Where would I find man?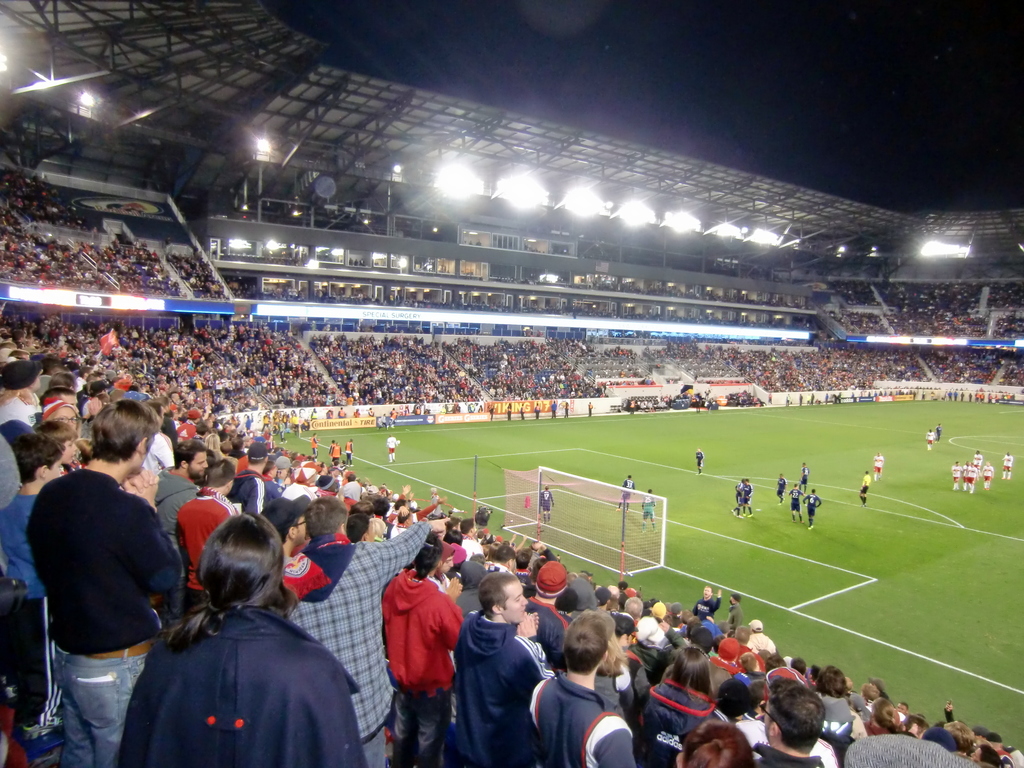
At x1=643 y1=488 x2=659 y2=532.
